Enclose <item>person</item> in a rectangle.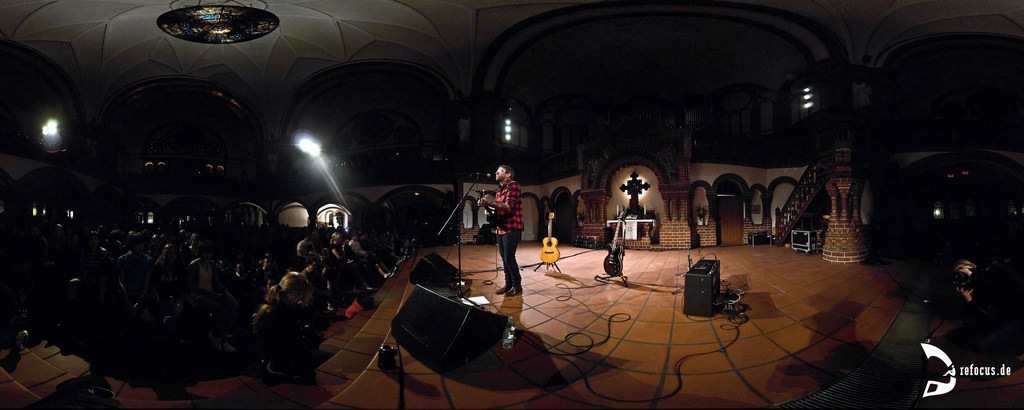
<box>250,265,323,357</box>.
